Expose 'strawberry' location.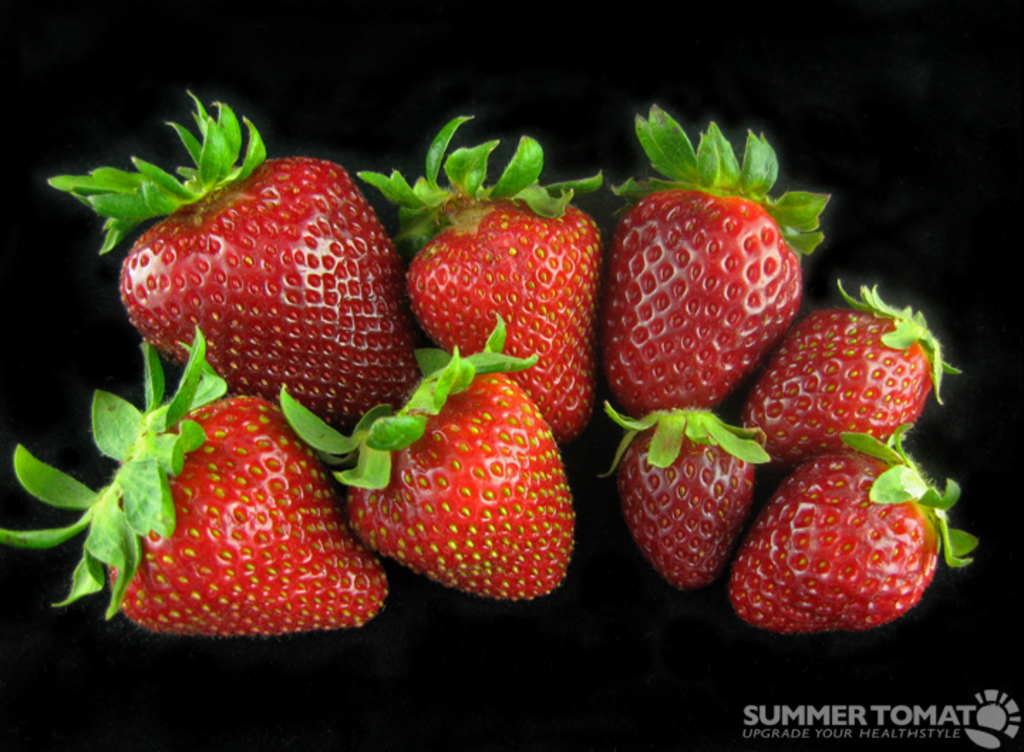
Exposed at x1=604, y1=405, x2=765, y2=589.
